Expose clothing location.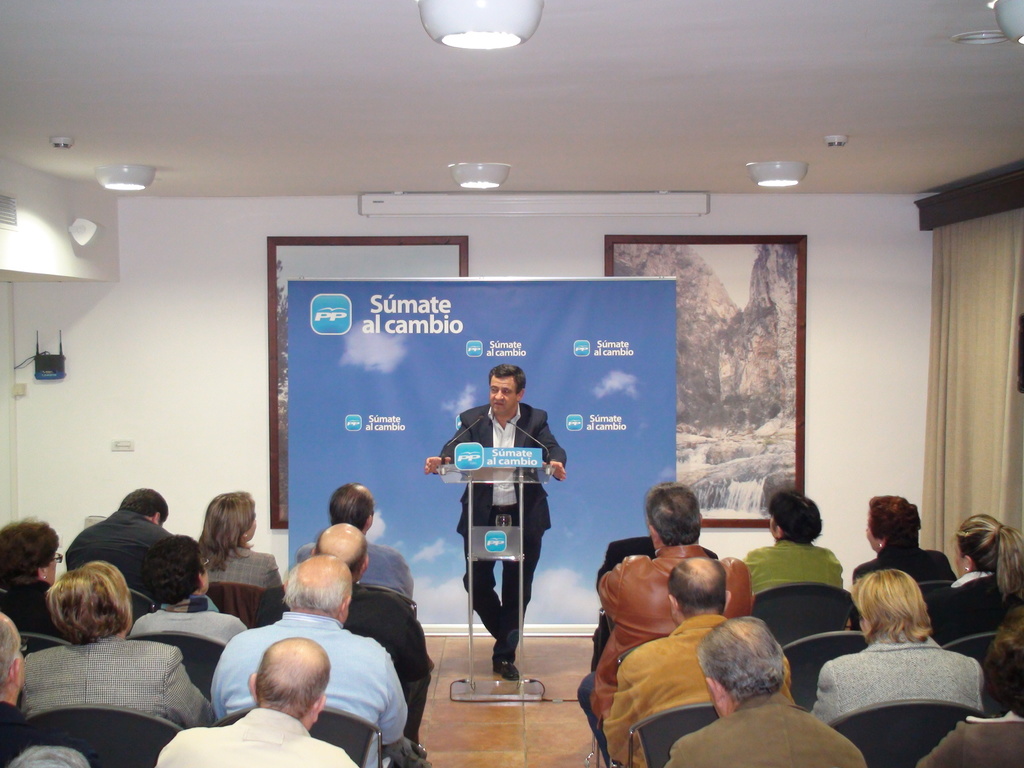
Exposed at locate(584, 548, 752, 767).
